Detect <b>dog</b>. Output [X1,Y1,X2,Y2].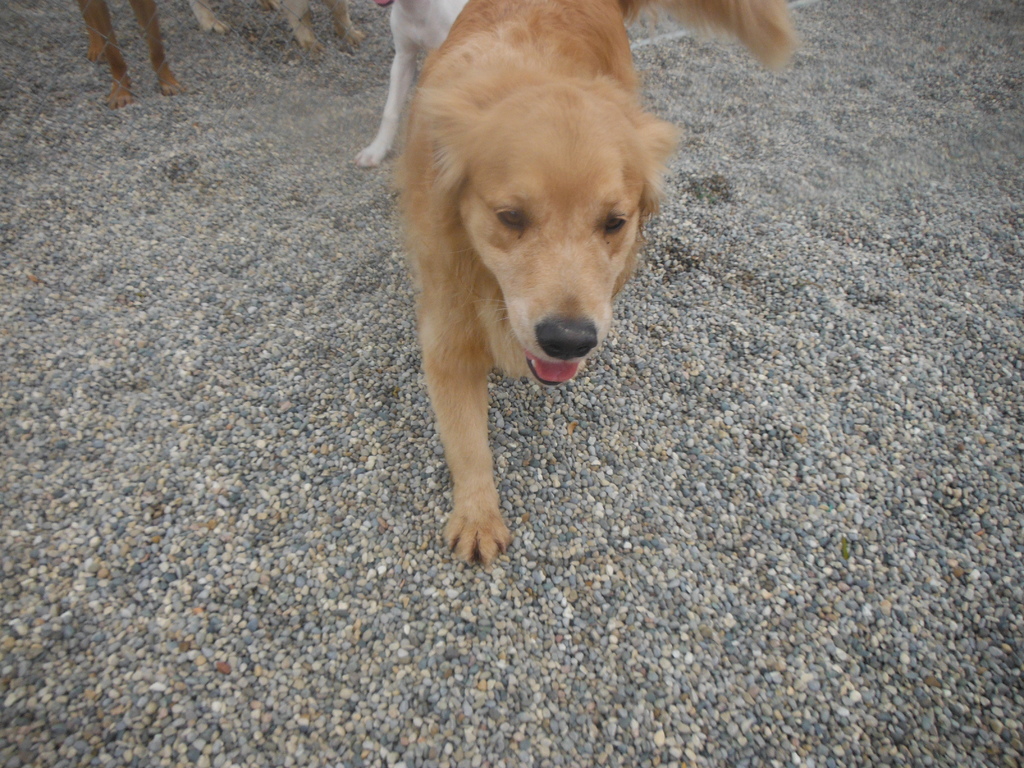
[388,0,797,572].
